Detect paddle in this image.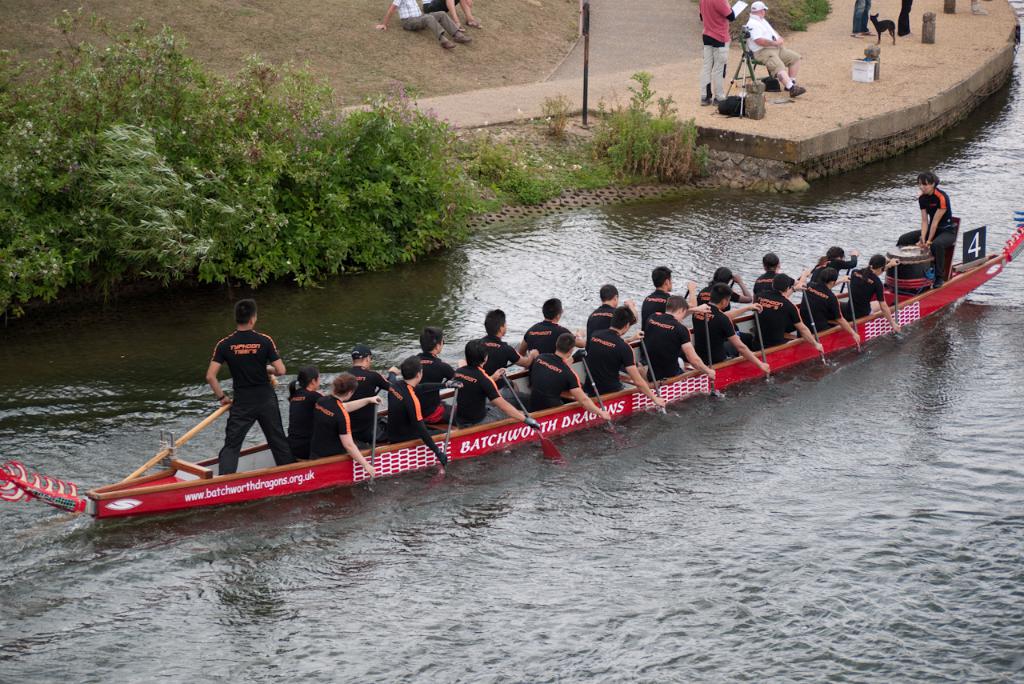
Detection: box=[798, 271, 809, 281].
